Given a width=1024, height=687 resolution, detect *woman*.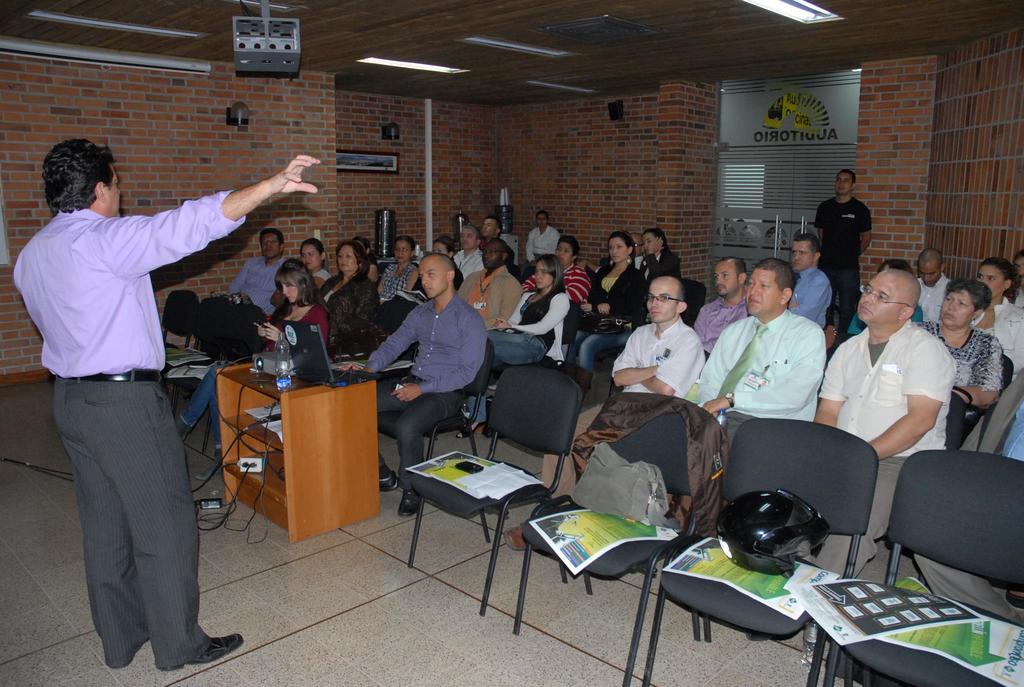
[635, 227, 686, 291].
